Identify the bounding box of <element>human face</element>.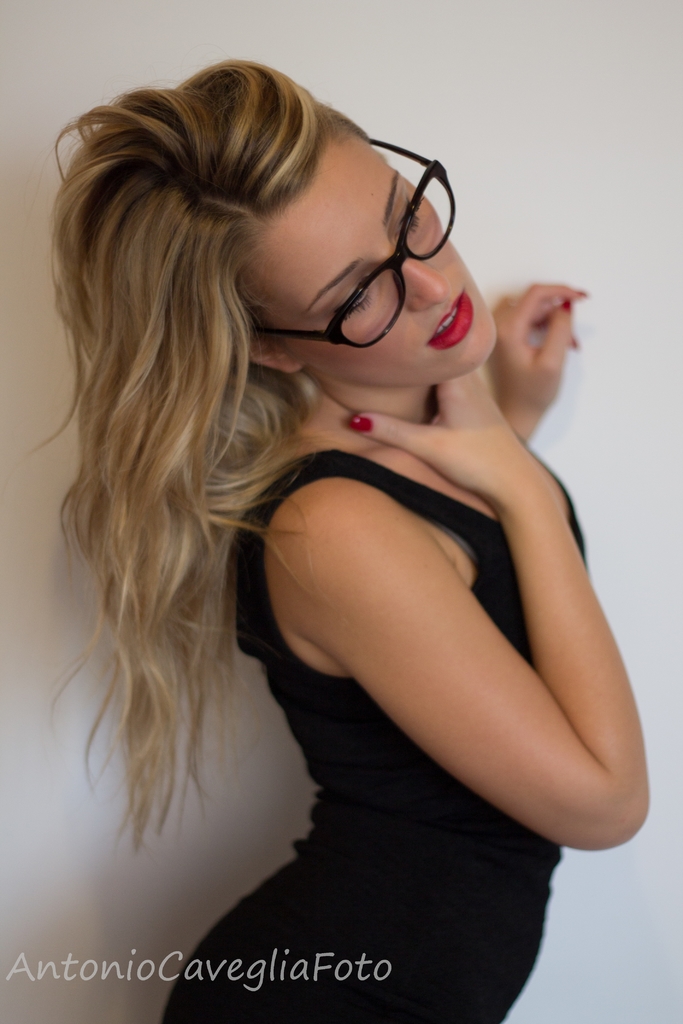
{"x1": 278, "y1": 144, "x2": 495, "y2": 387}.
